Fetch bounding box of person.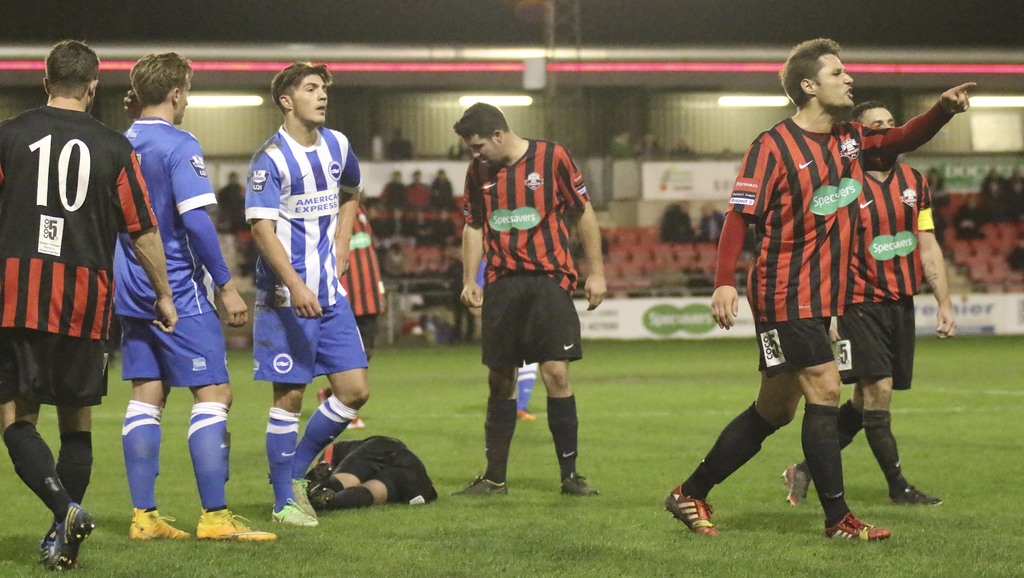
Bbox: box(314, 199, 389, 425).
